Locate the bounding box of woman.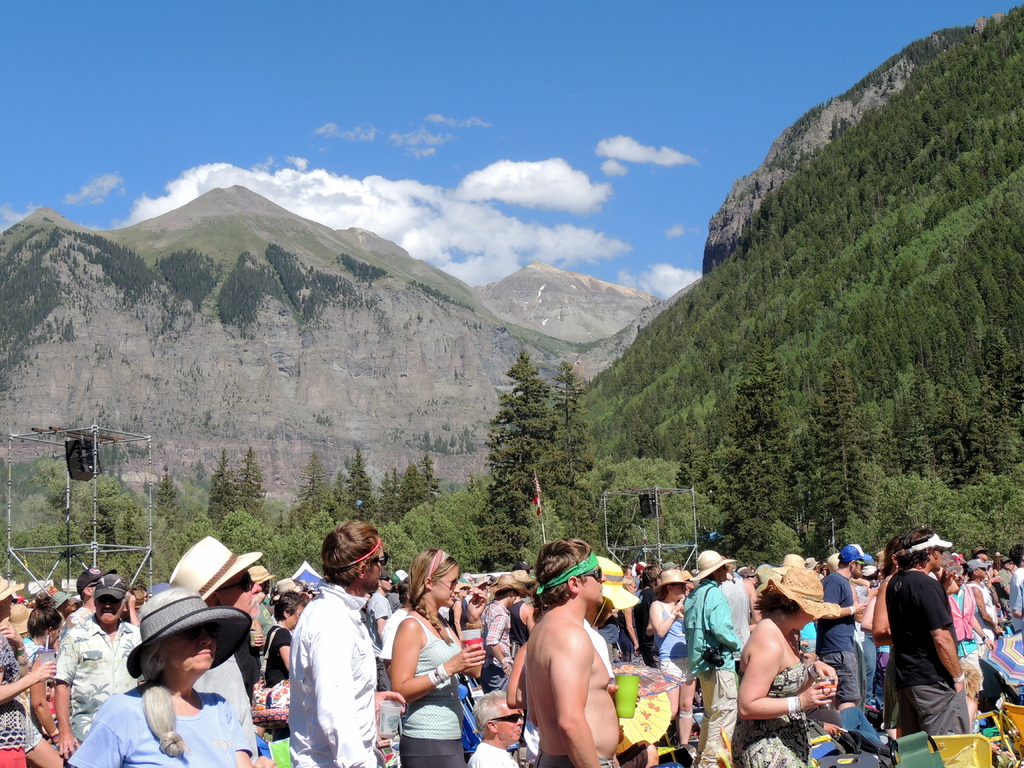
Bounding box: locate(390, 550, 490, 767).
